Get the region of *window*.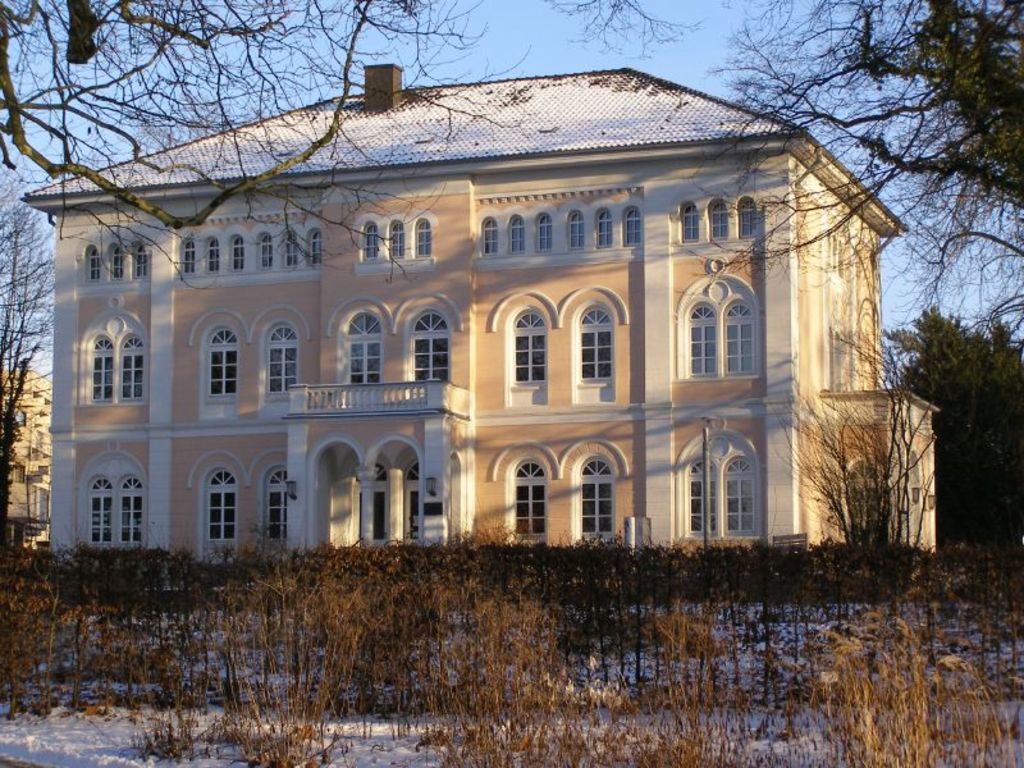
504,214,529,253.
